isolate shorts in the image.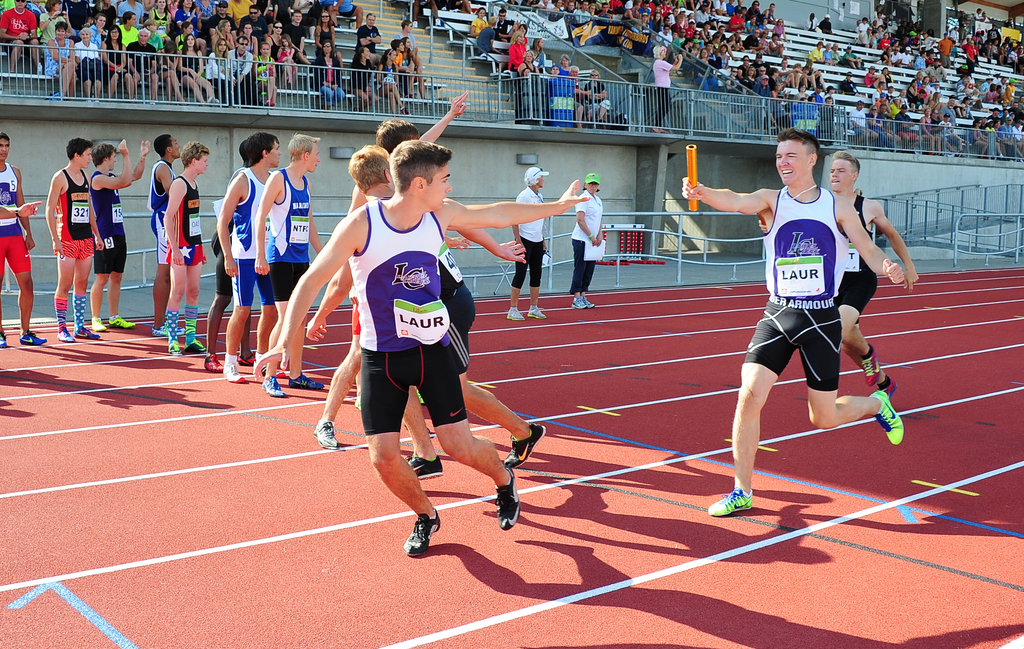
Isolated region: BBox(165, 244, 204, 261).
